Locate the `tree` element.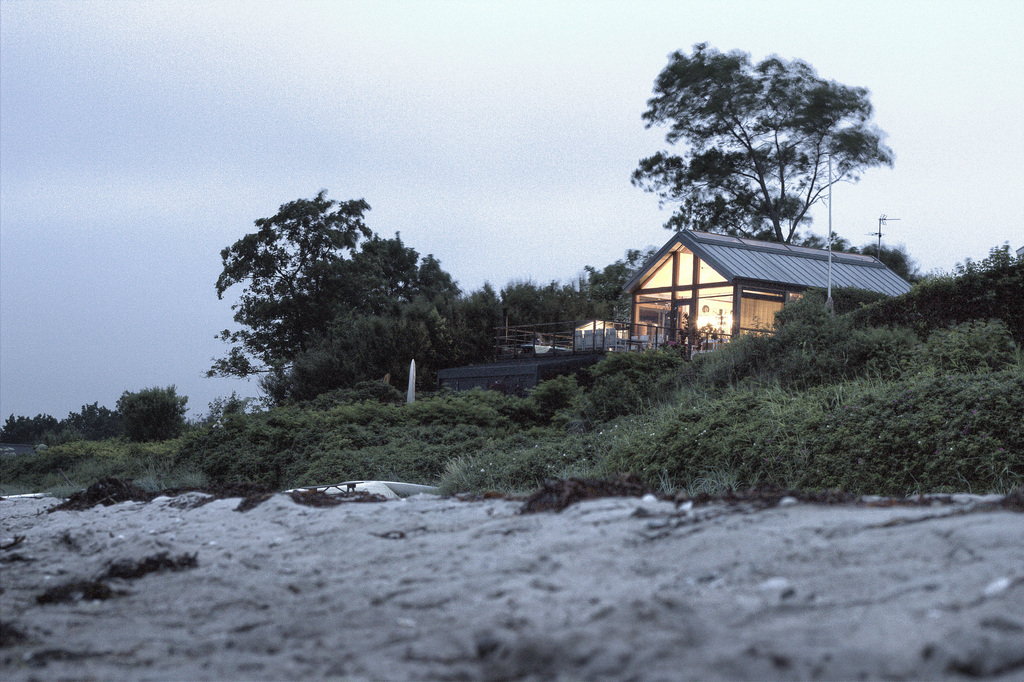
Element bbox: <bbox>199, 170, 492, 434</bbox>.
